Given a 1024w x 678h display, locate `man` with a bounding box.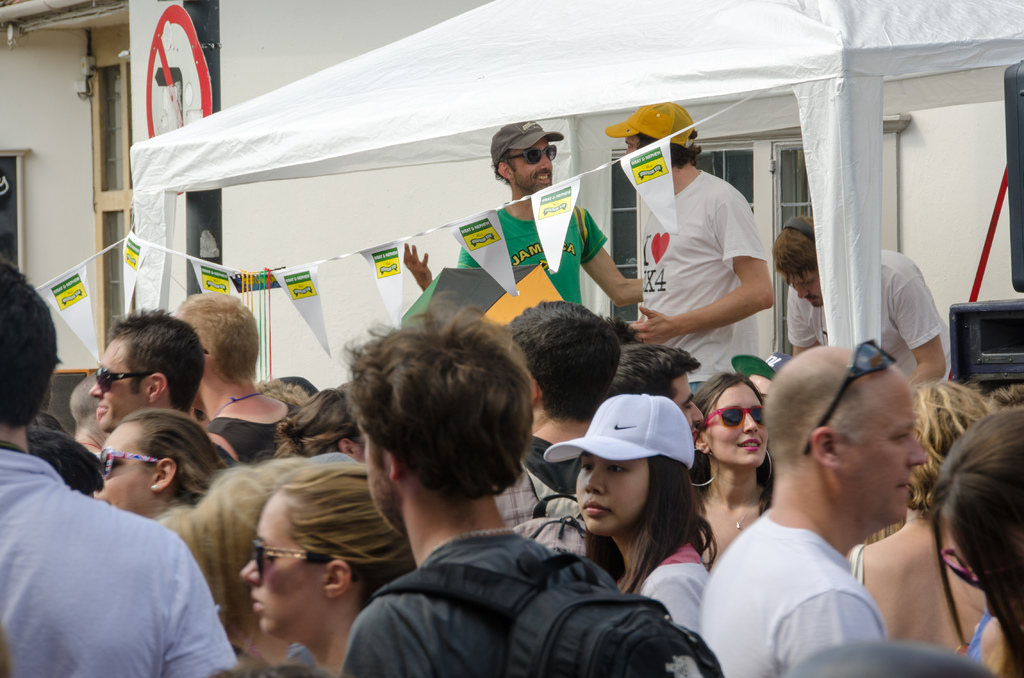
Located: left=698, top=344, right=926, bottom=677.
